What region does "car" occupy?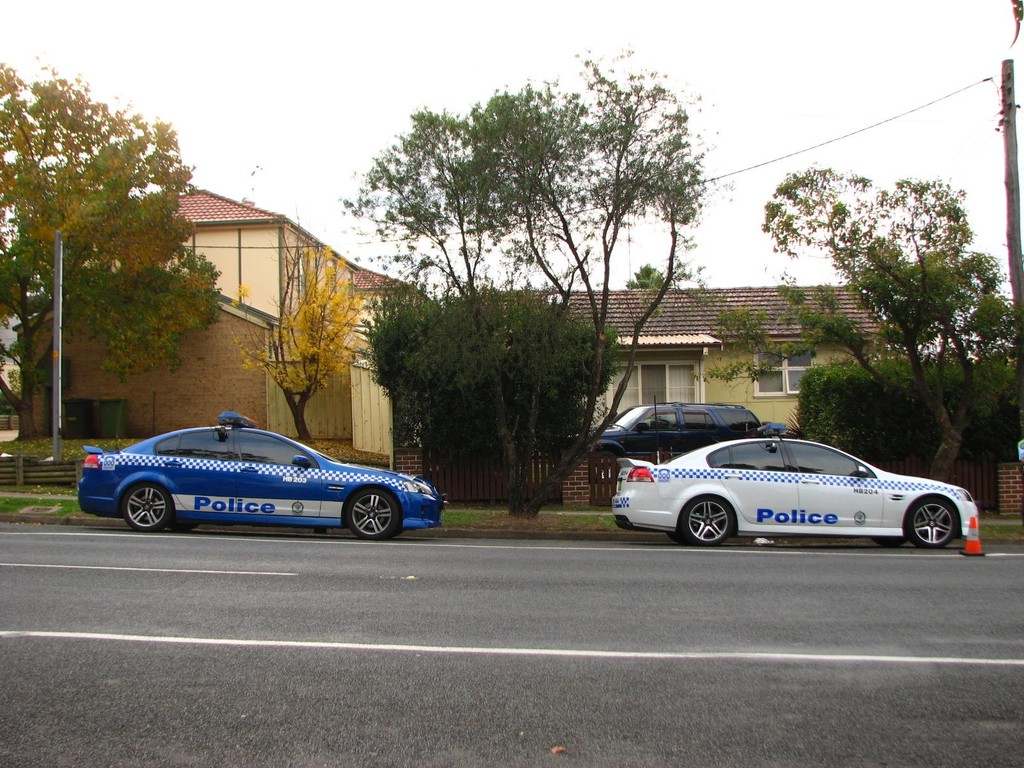
(left=579, top=397, right=764, bottom=458).
